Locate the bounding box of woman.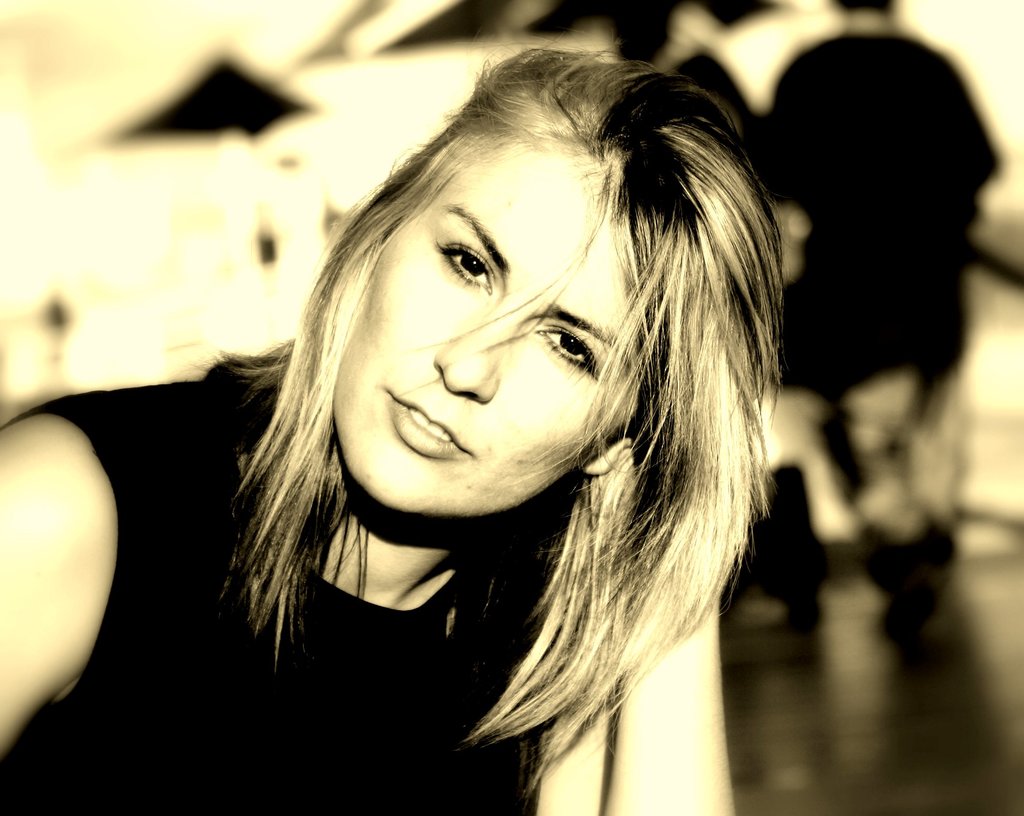
Bounding box: (left=0, top=40, right=778, bottom=815).
